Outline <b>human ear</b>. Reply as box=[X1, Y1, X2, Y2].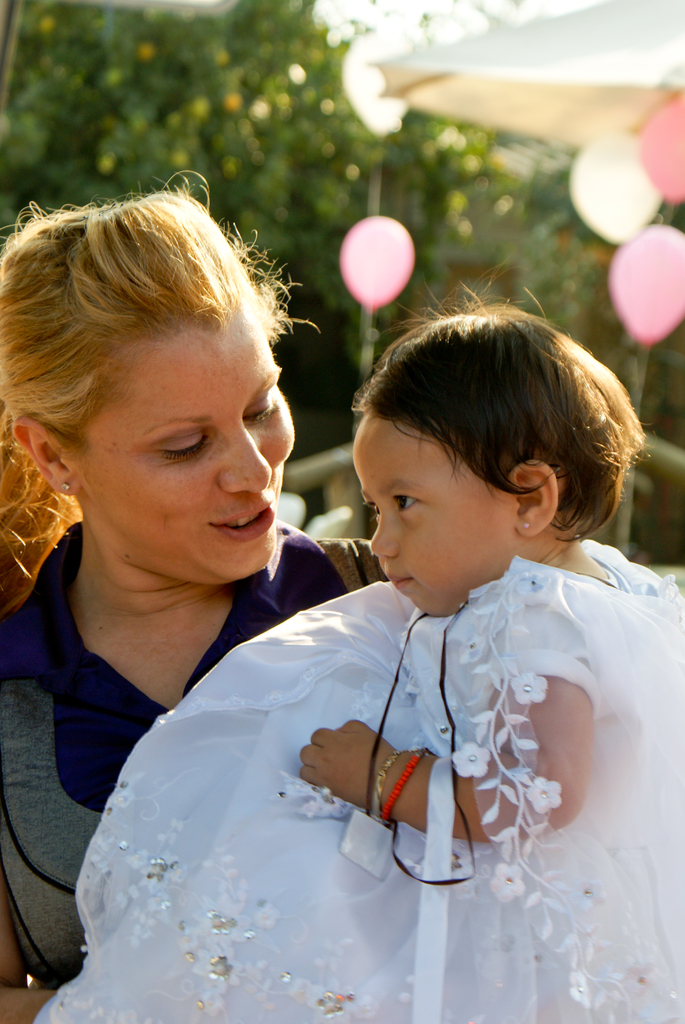
box=[513, 464, 555, 534].
